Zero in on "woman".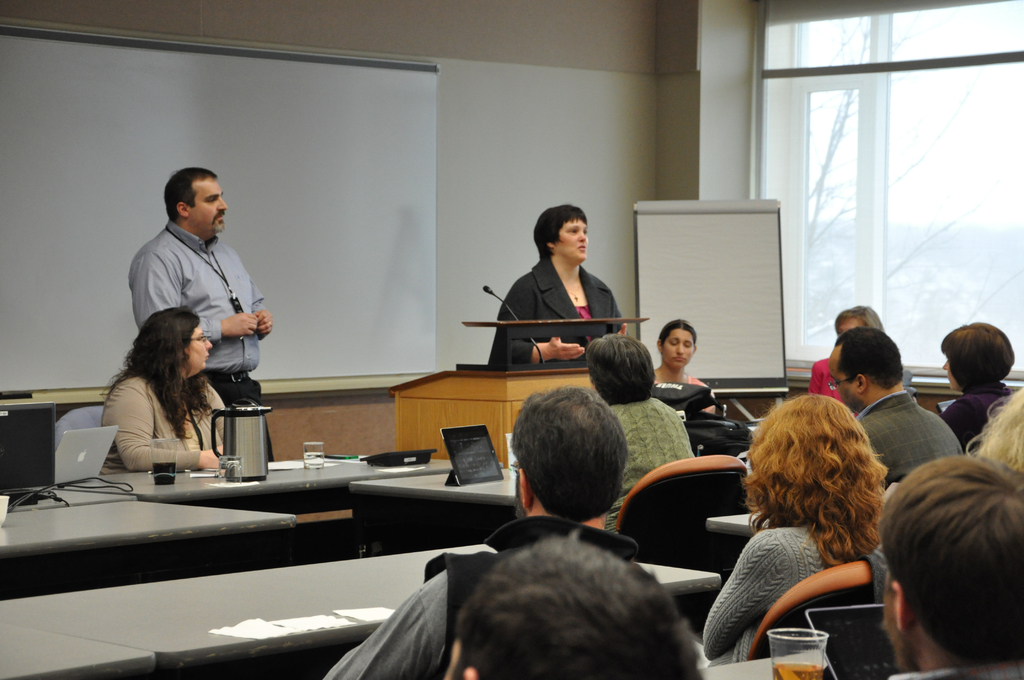
Zeroed in: pyautogui.locateOnScreen(487, 200, 631, 366).
